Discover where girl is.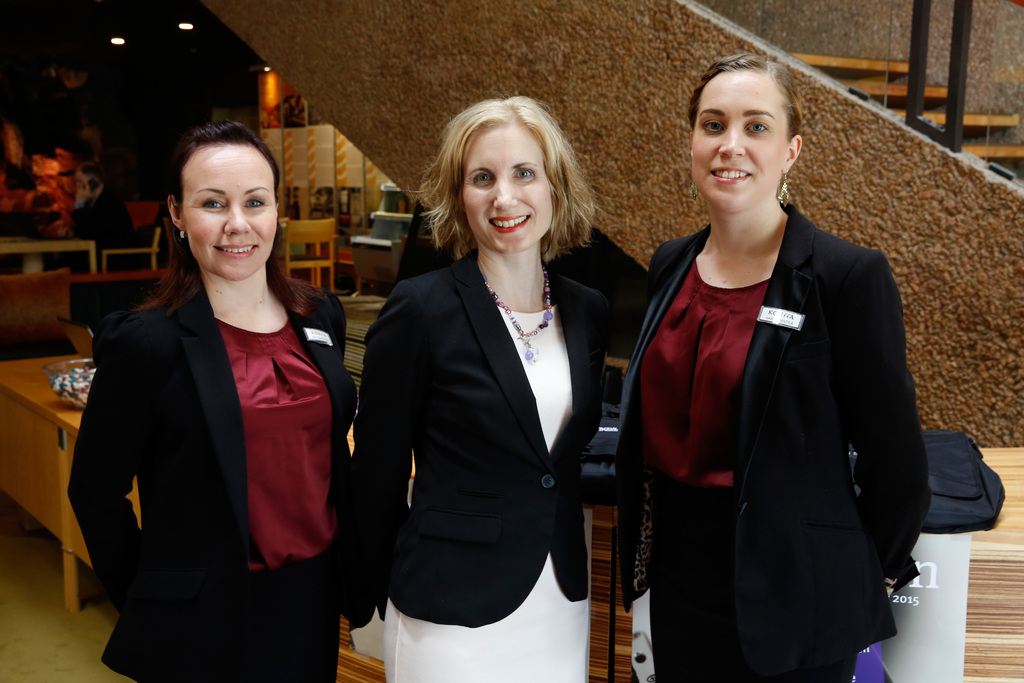
Discovered at (67, 121, 366, 682).
